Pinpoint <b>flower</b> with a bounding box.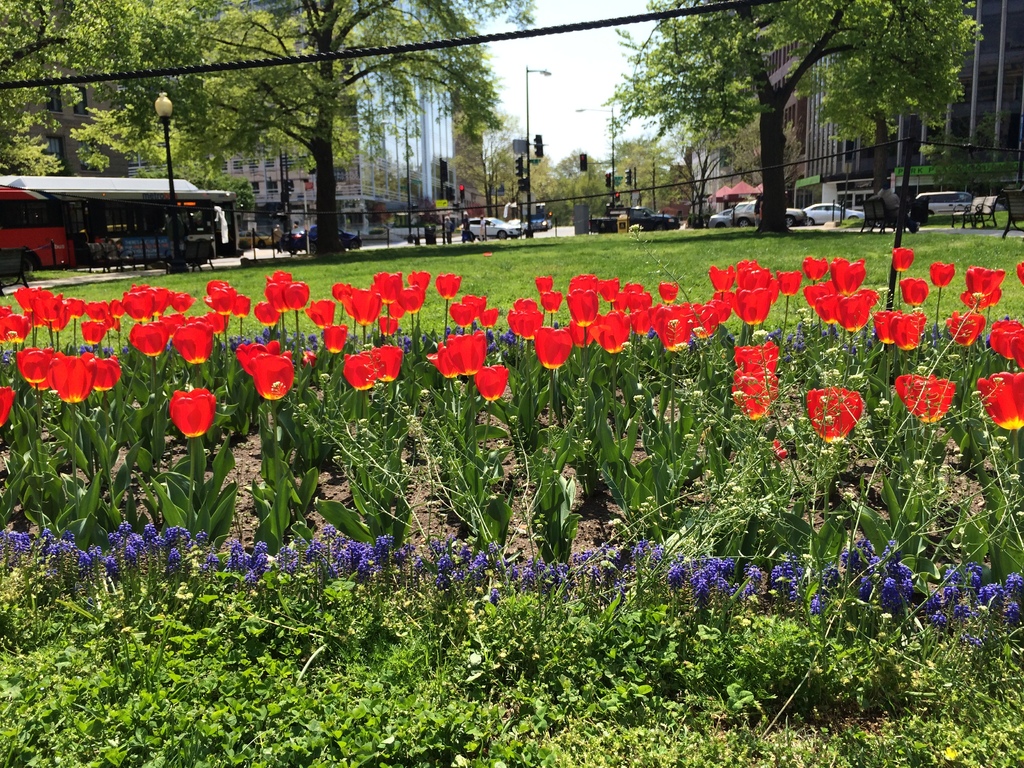
BBox(439, 331, 508, 402).
